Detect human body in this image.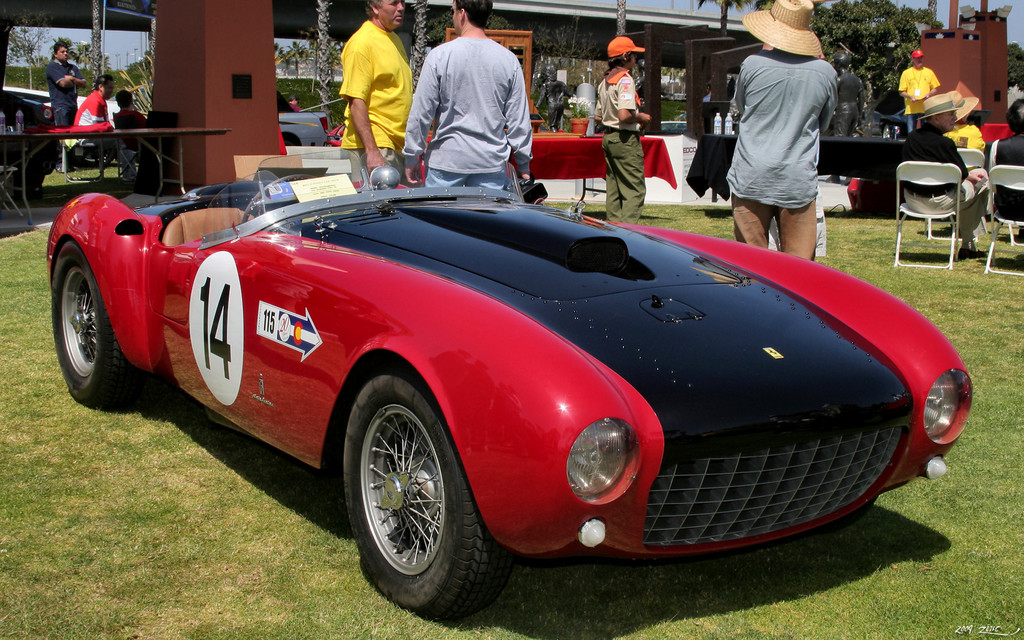
Detection: [x1=733, y1=0, x2=817, y2=253].
